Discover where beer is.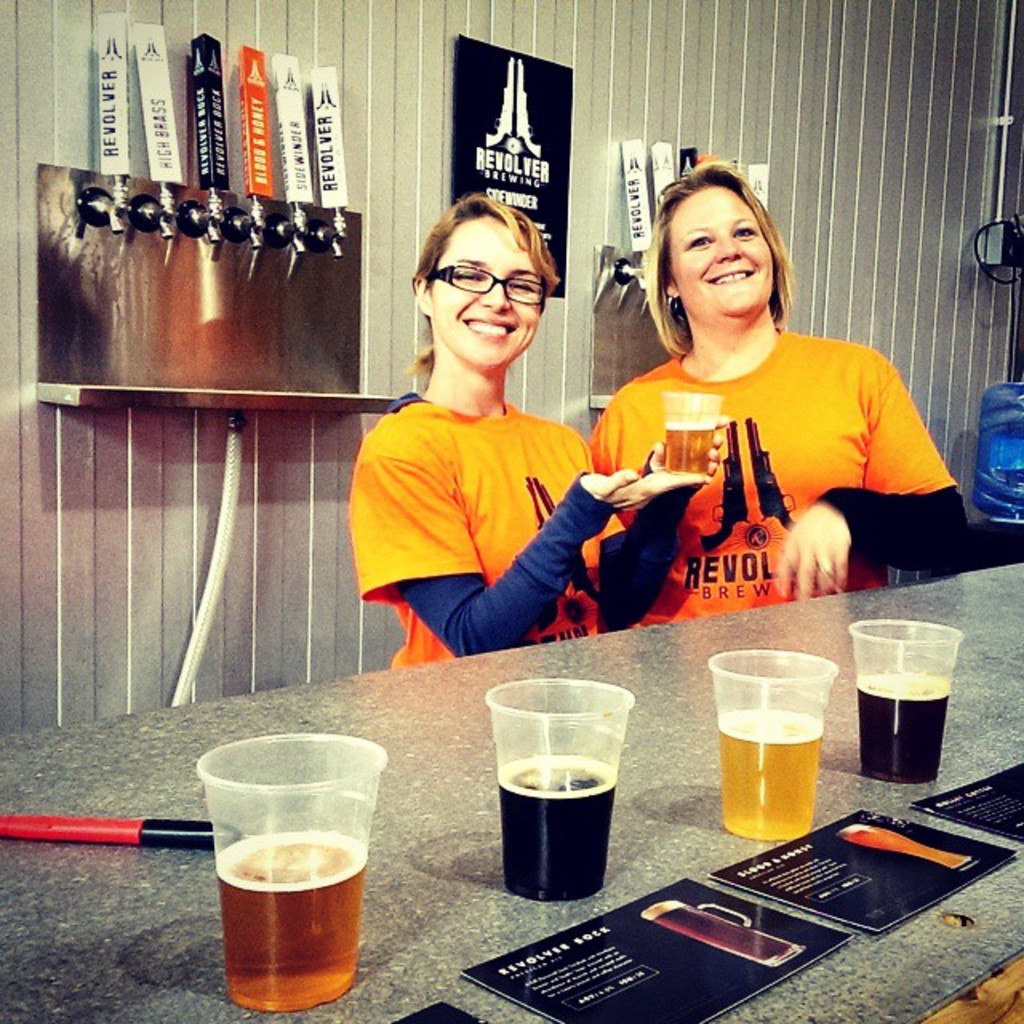
Discovered at [722,712,818,842].
